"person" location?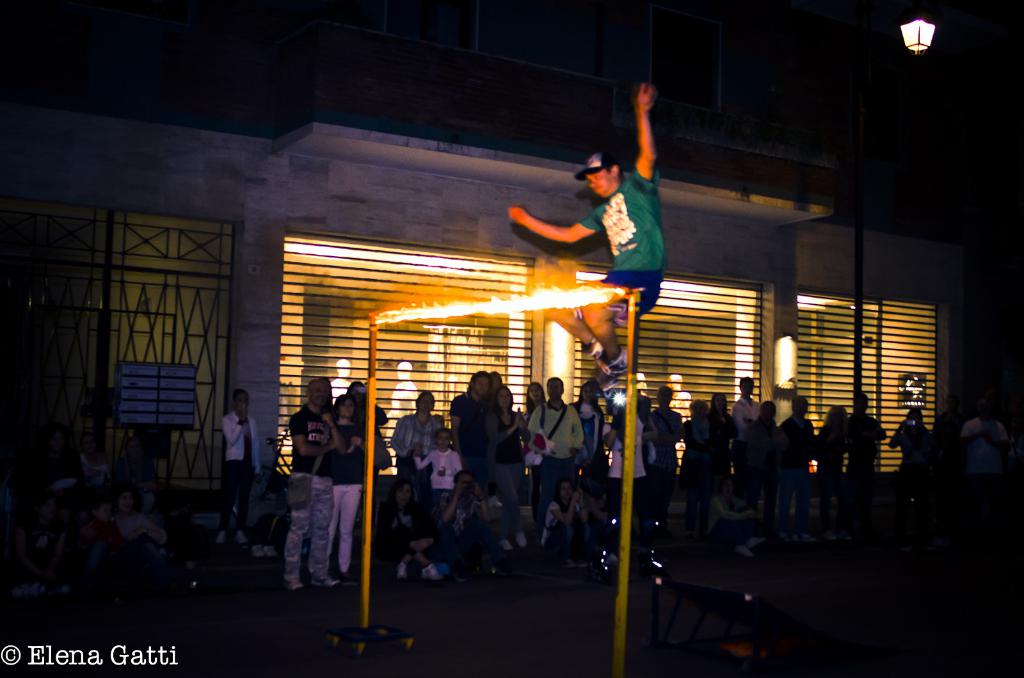
box=[524, 371, 588, 515]
